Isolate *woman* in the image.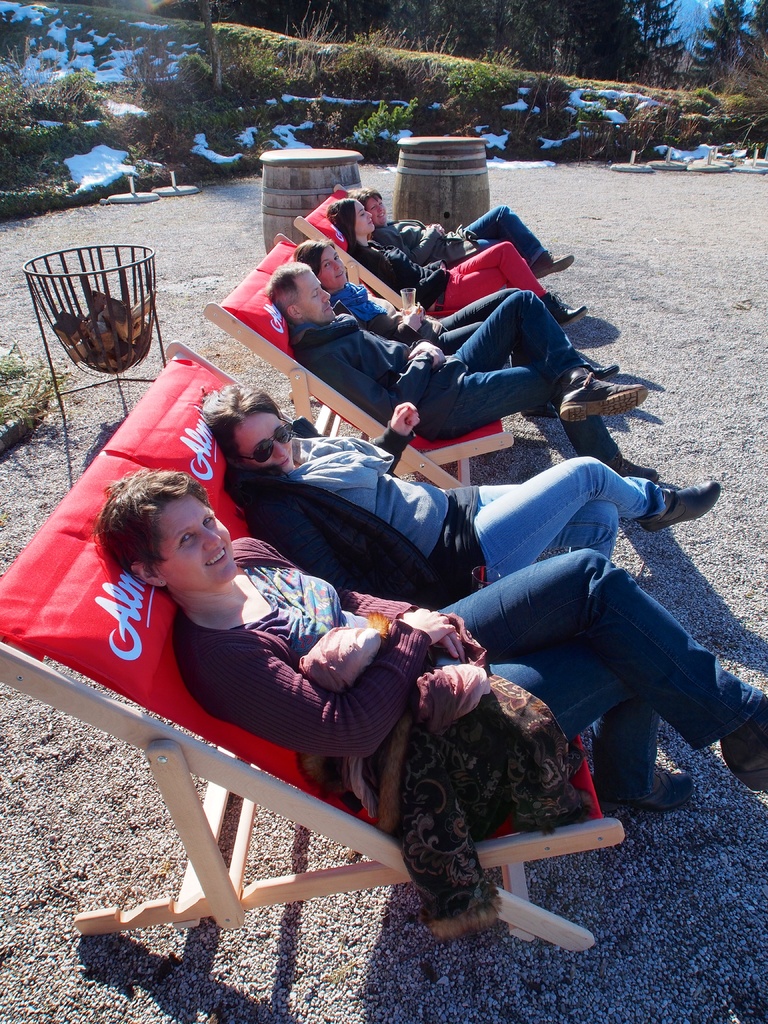
Isolated region: 287/231/625/408.
